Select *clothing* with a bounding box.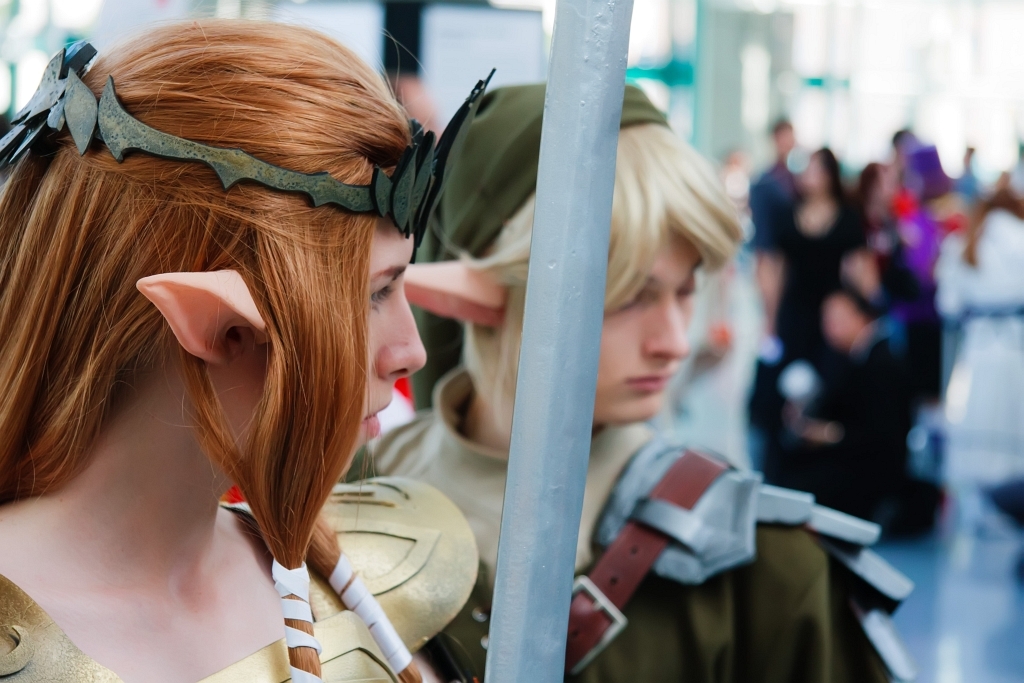
<region>751, 197, 880, 428</region>.
